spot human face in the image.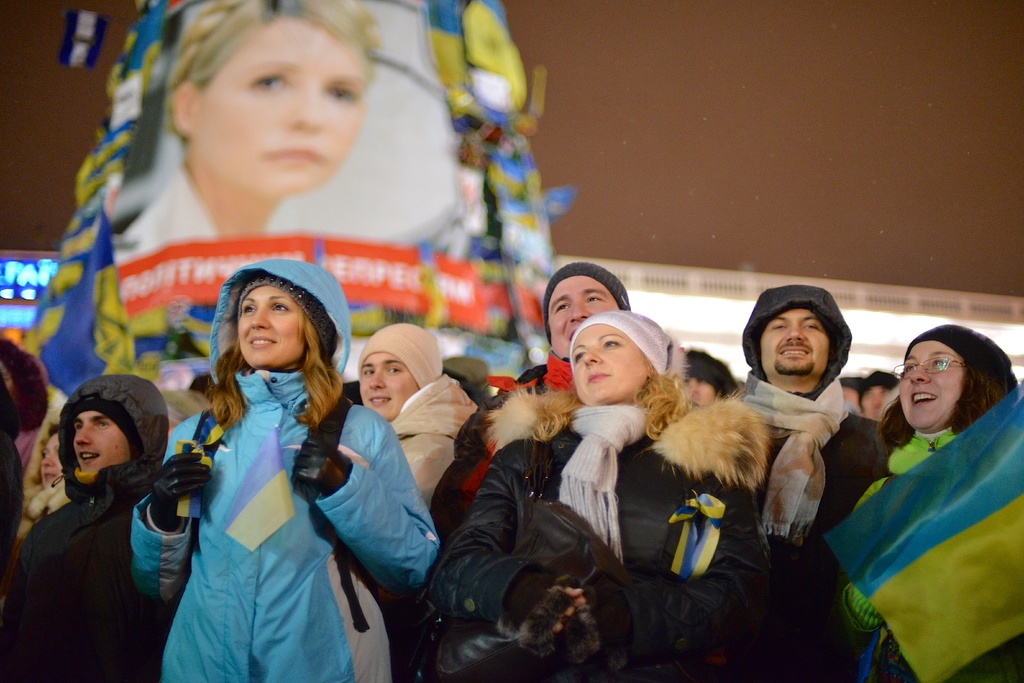
human face found at [237,287,304,367].
